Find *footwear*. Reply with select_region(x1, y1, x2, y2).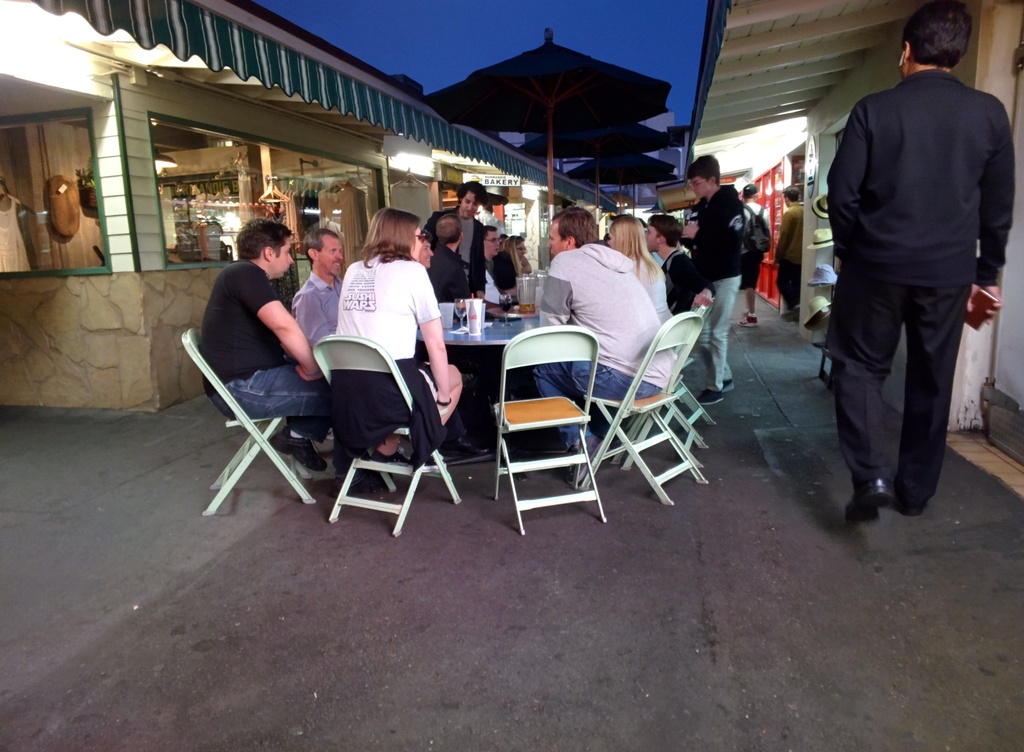
select_region(739, 310, 758, 327).
